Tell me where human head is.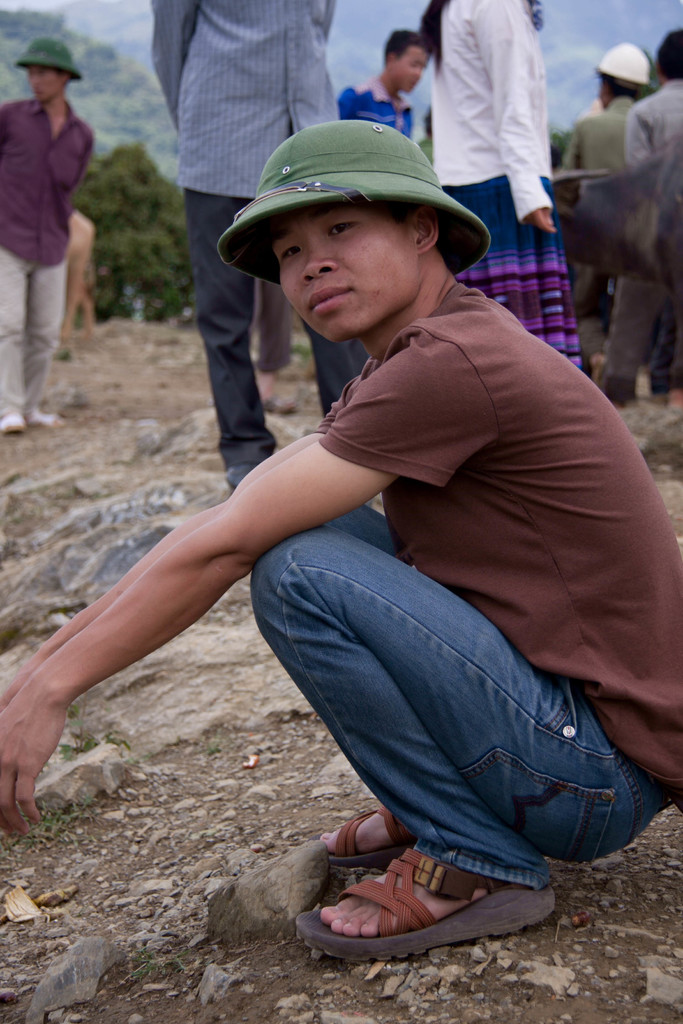
human head is at <region>590, 43, 650, 109</region>.
